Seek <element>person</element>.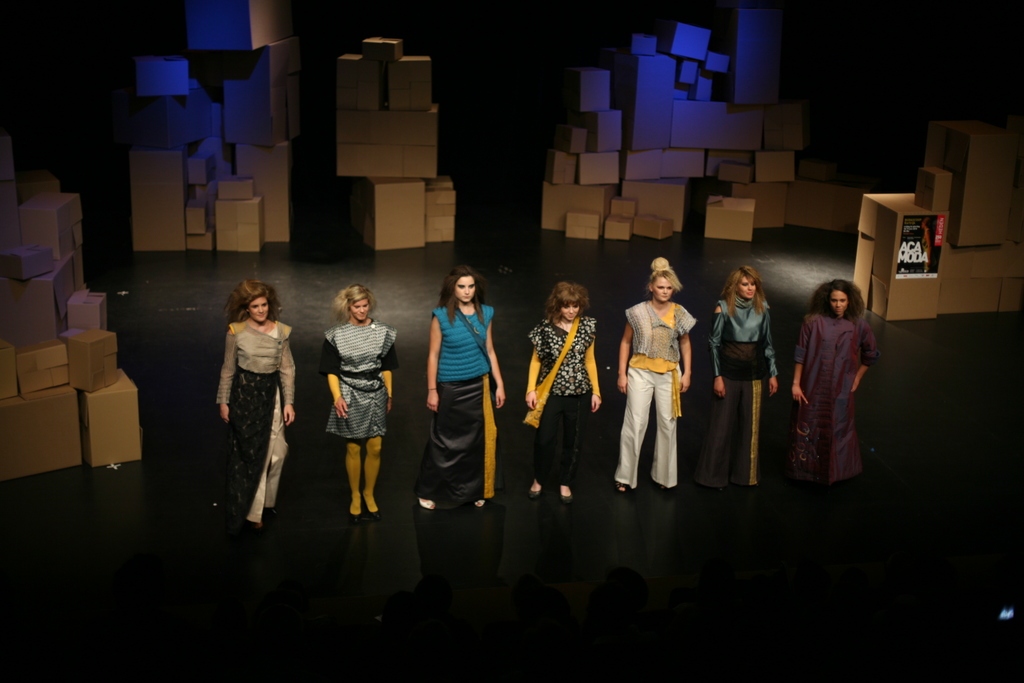
(x1=623, y1=254, x2=697, y2=502).
